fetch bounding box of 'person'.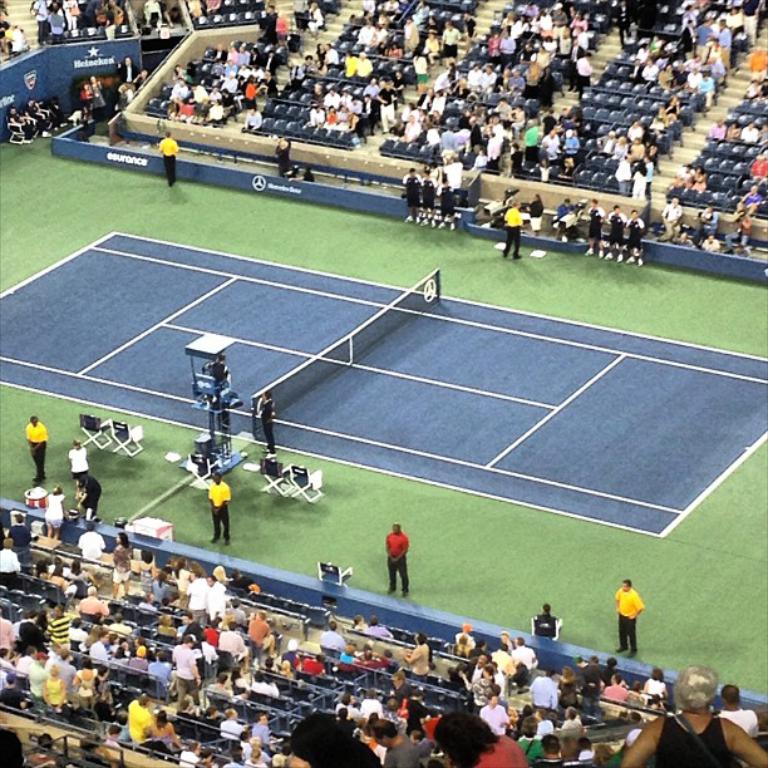
Bbox: Rect(379, 521, 427, 609).
